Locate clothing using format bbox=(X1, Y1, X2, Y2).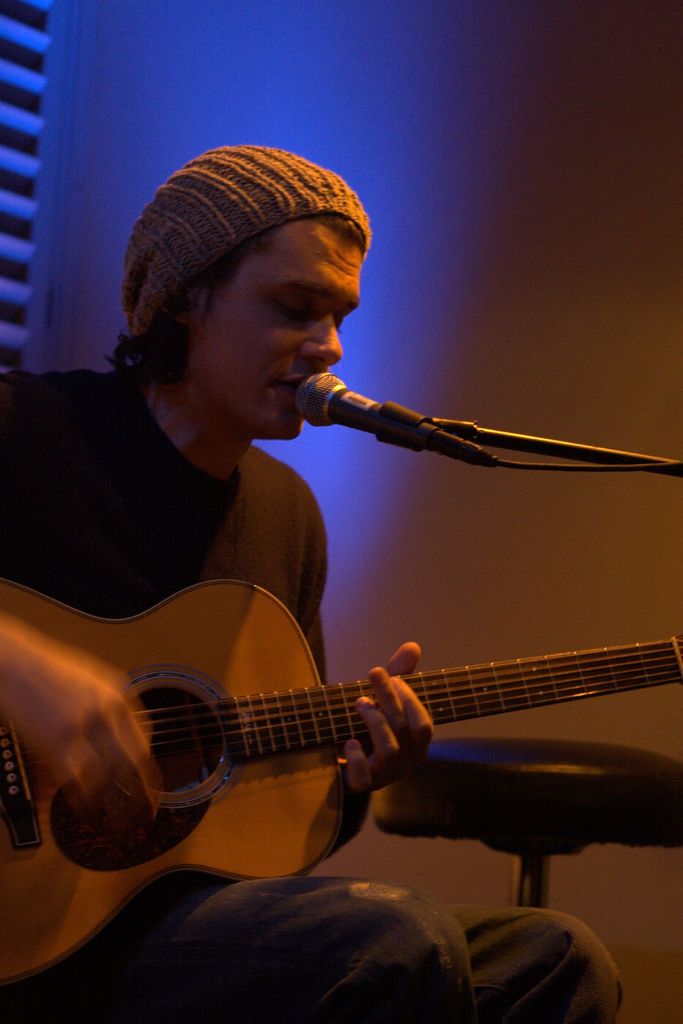
bbox=(0, 349, 645, 1023).
